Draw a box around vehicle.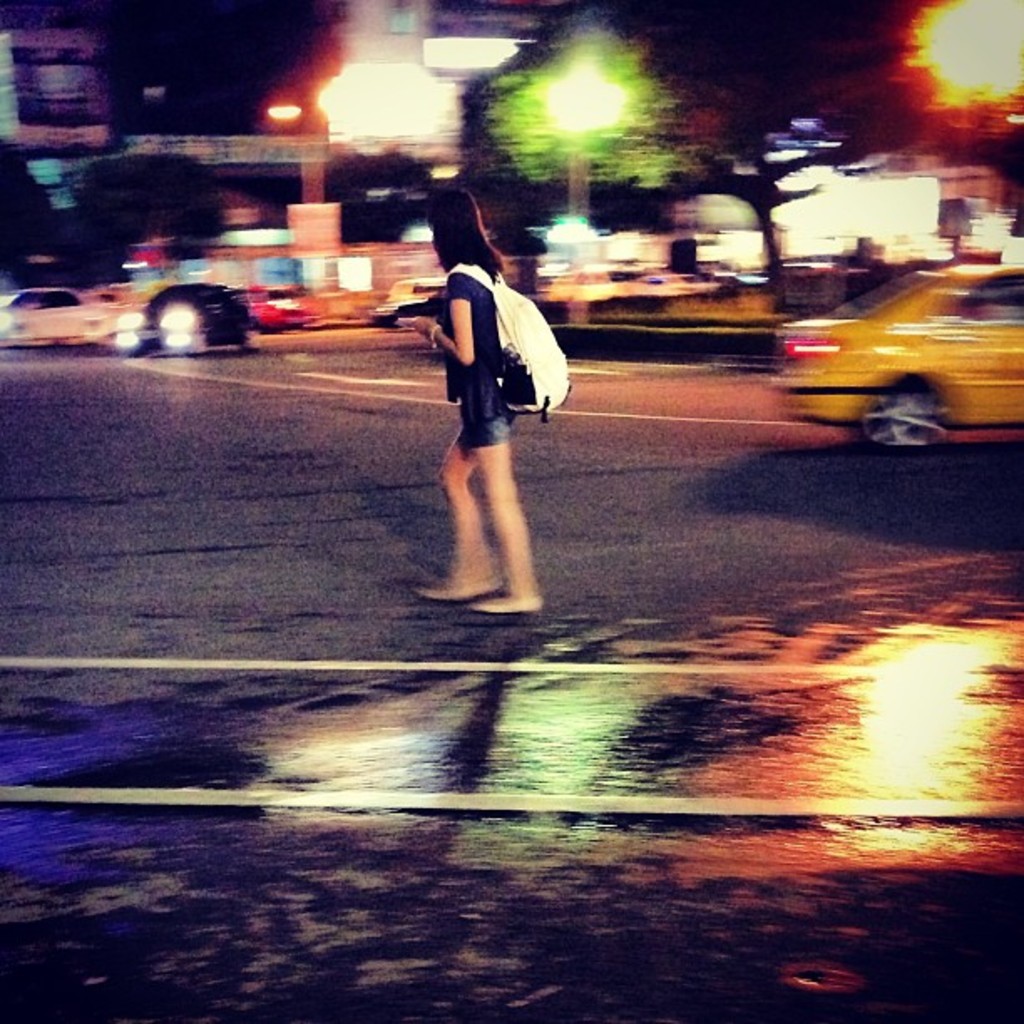
bbox=[0, 283, 137, 345].
